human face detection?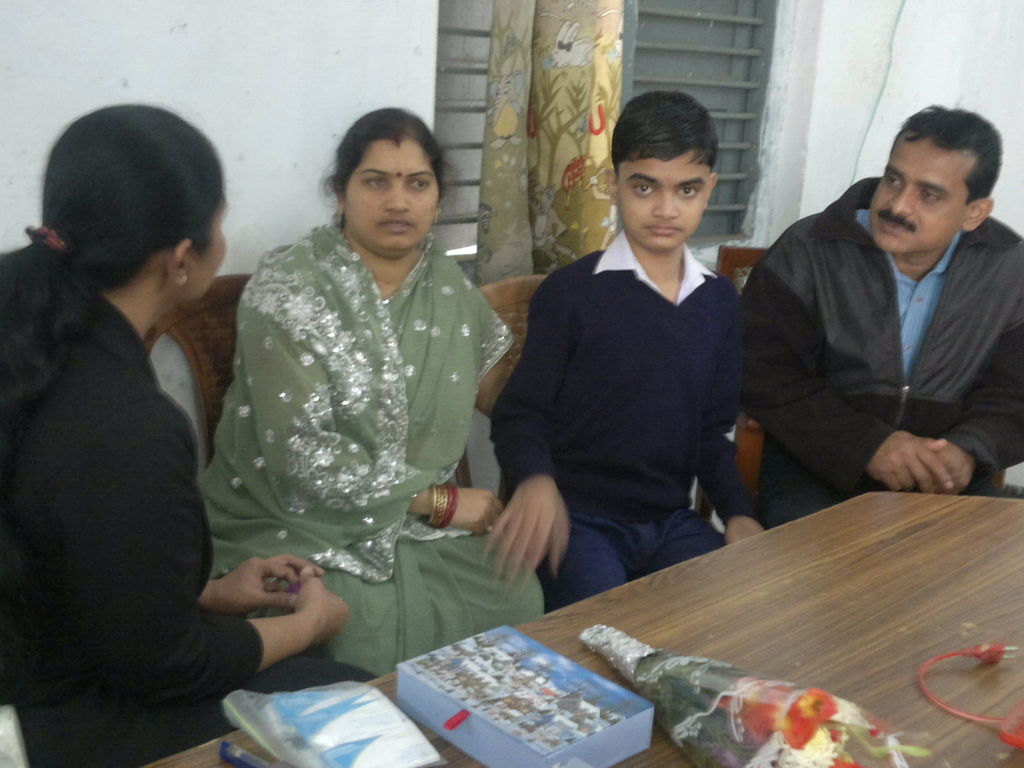
617 163 709 253
